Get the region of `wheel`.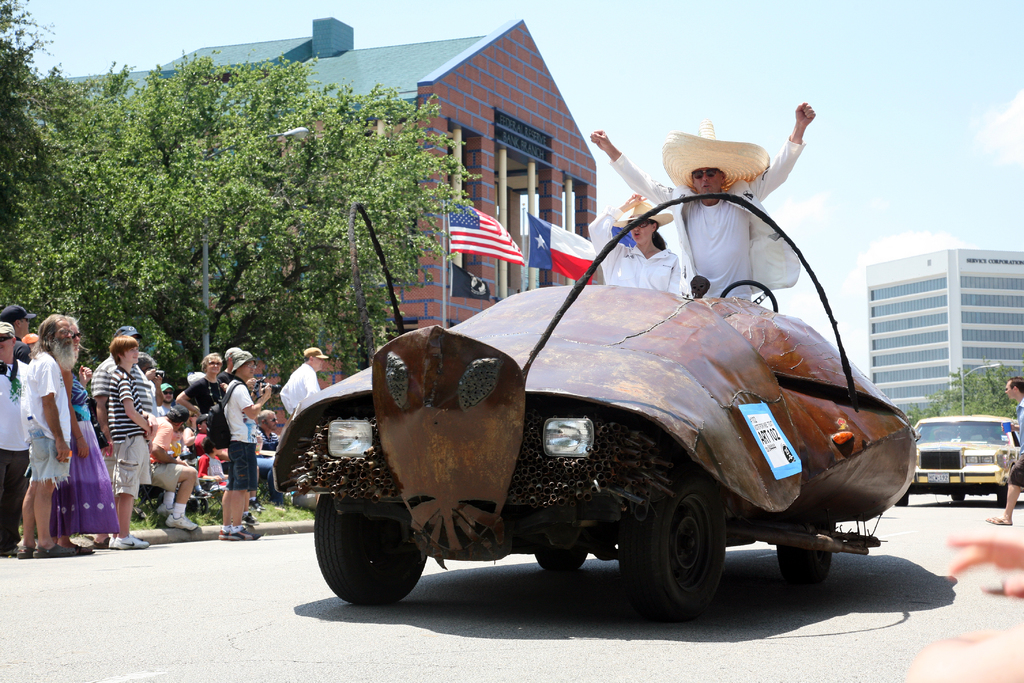
(x1=897, y1=491, x2=911, y2=507).
